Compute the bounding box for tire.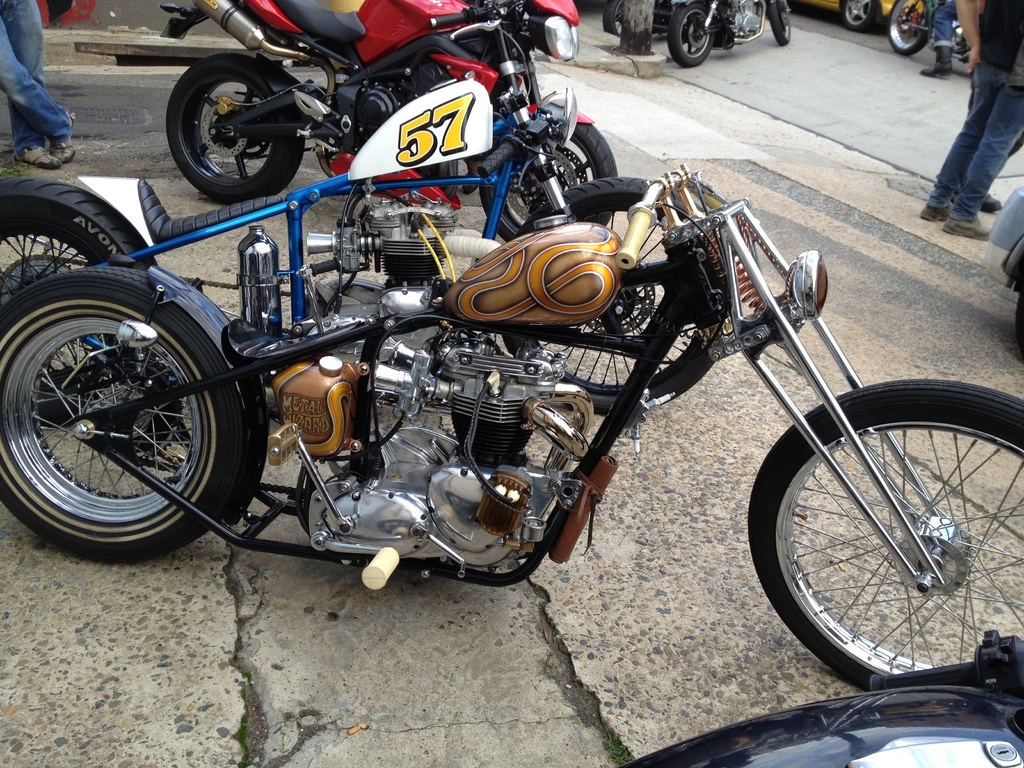
BBox(164, 45, 301, 205).
